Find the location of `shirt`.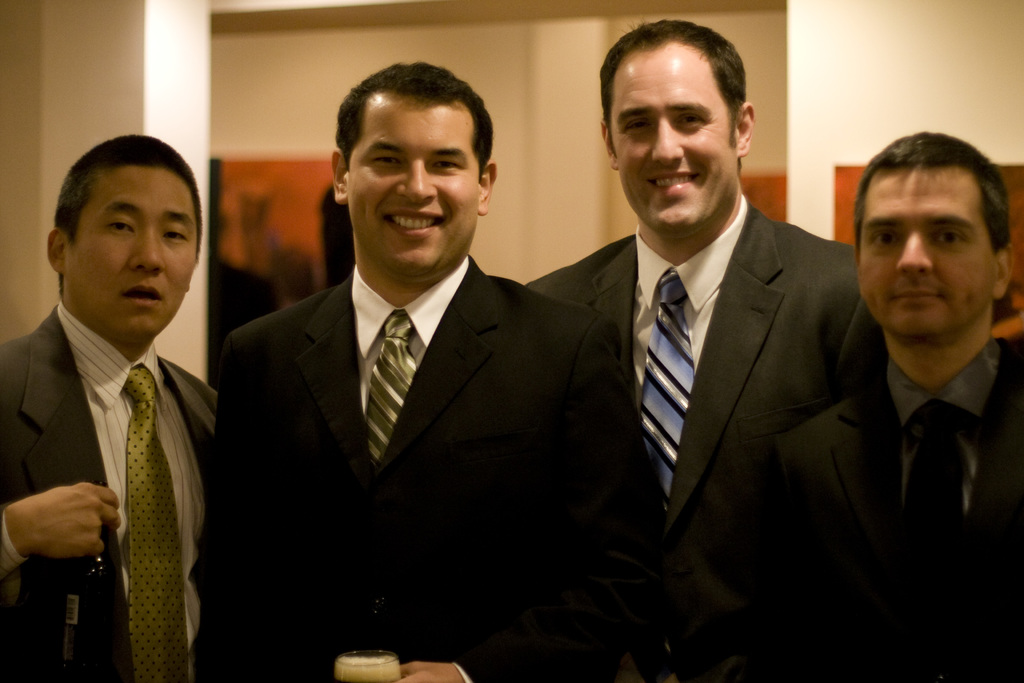
Location: box=[885, 334, 998, 506].
